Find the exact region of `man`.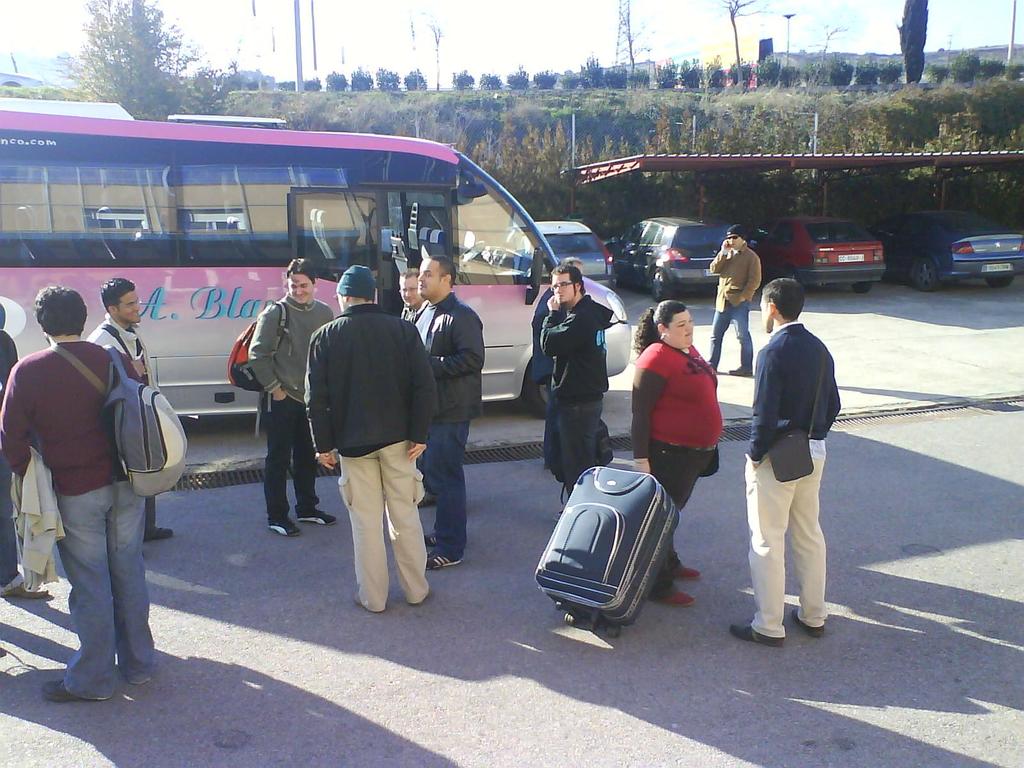
Exact region: bbox=(78, 276, 174, 540).
